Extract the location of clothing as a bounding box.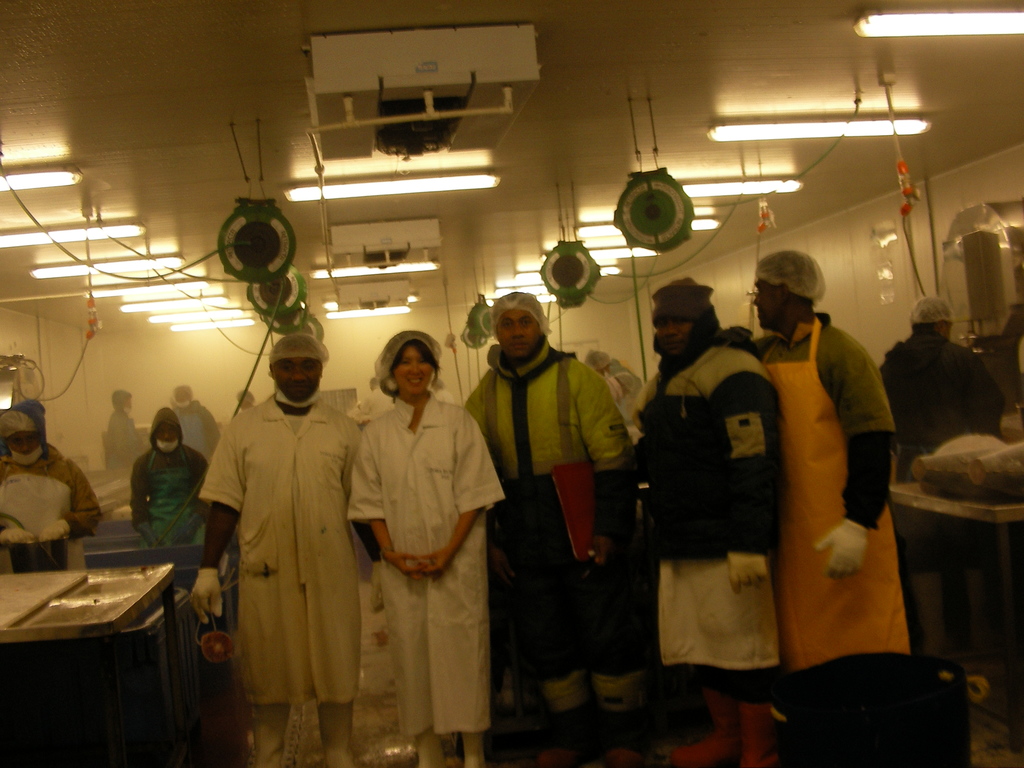
bbox(756, 310, 897, 683).
